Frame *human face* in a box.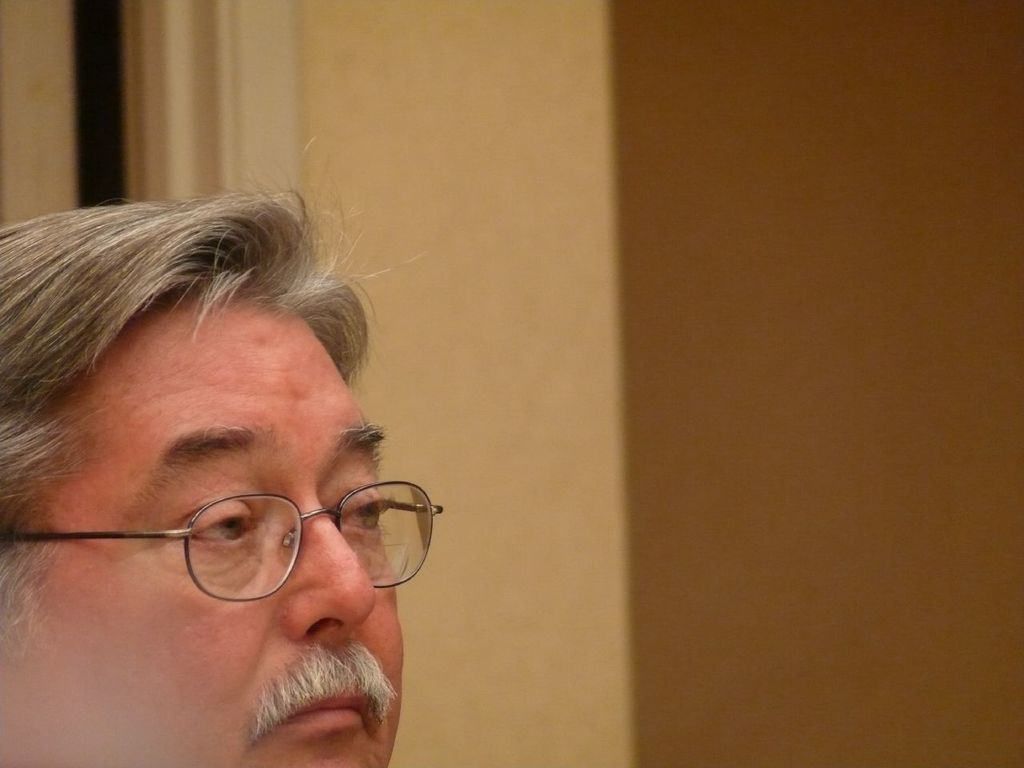
<box>0,294,408,767</box>.
